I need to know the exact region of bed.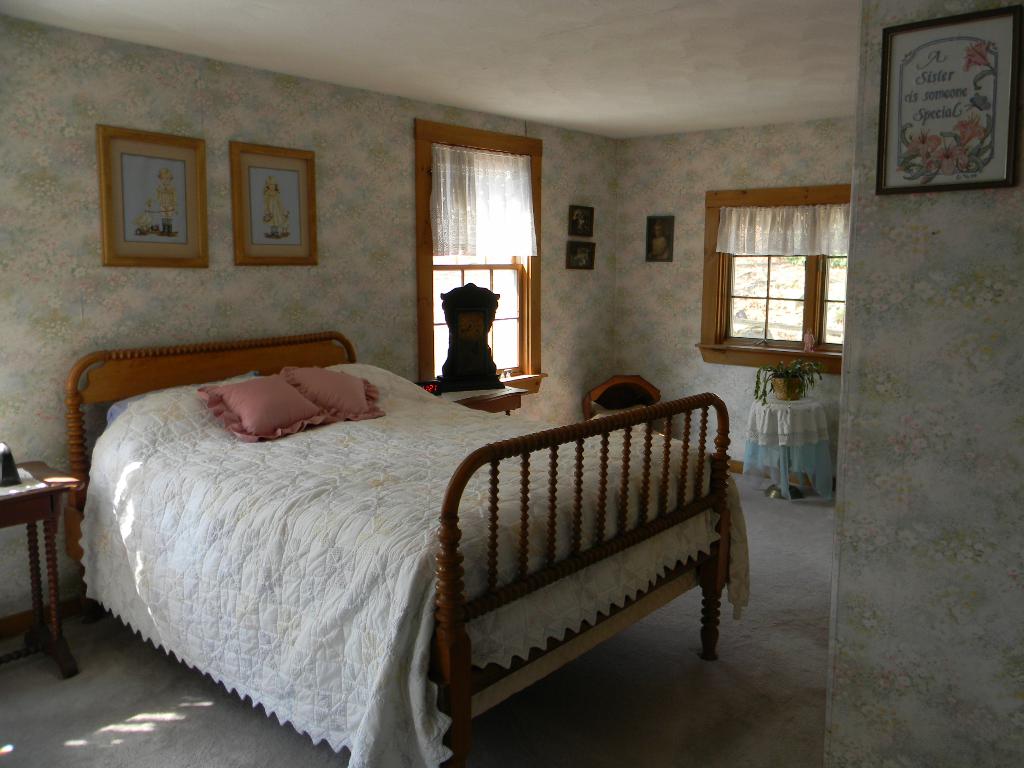
Region: BBox(63, 329, 749, 764).
